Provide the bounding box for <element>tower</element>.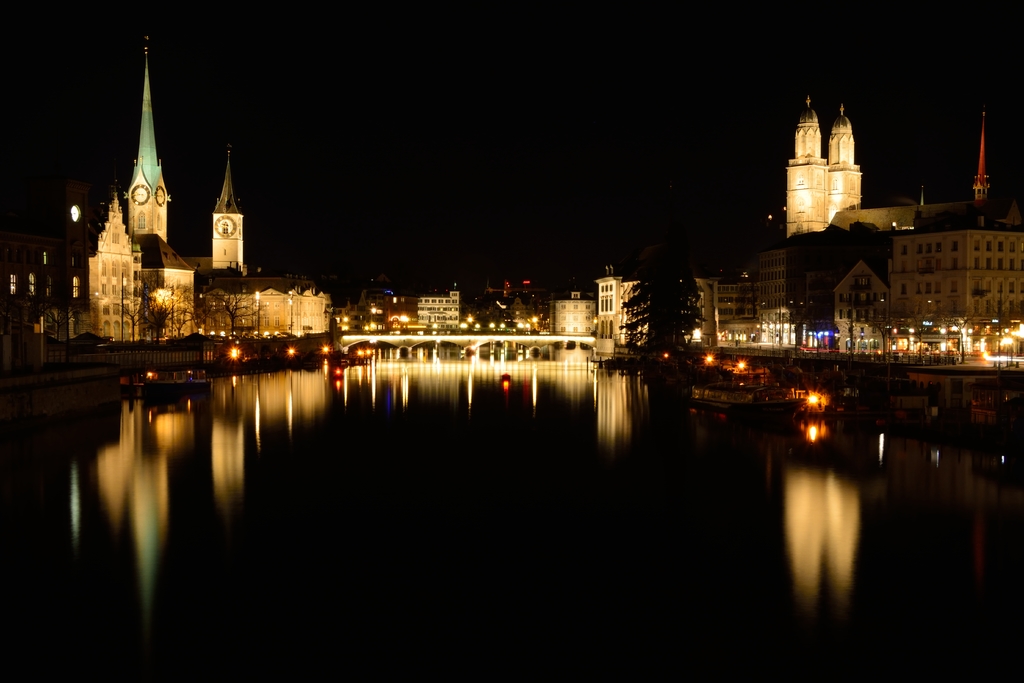
Rect(86, 194, 145, 350).
